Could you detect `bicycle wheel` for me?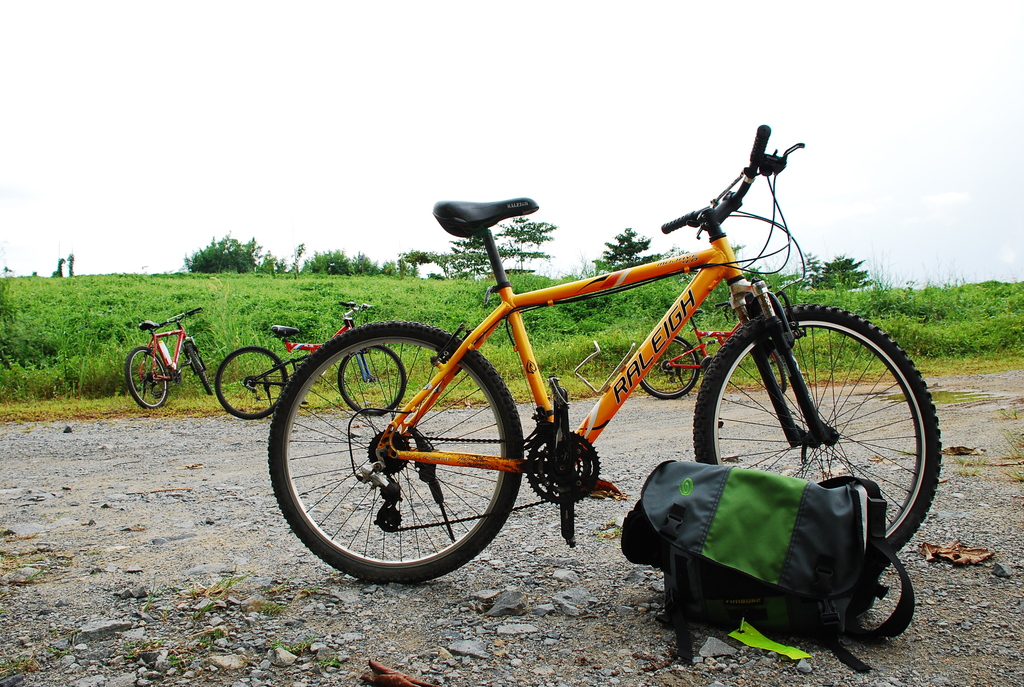
Detection result: 271 319 519 580.
